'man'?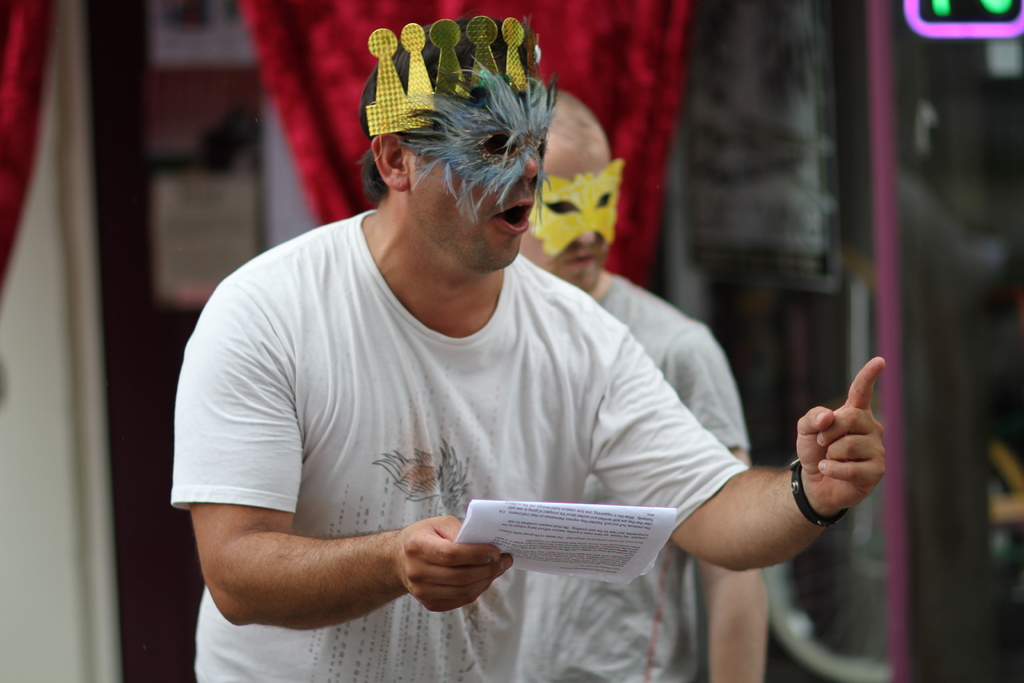
bbox(518, 92, 758, 679)
